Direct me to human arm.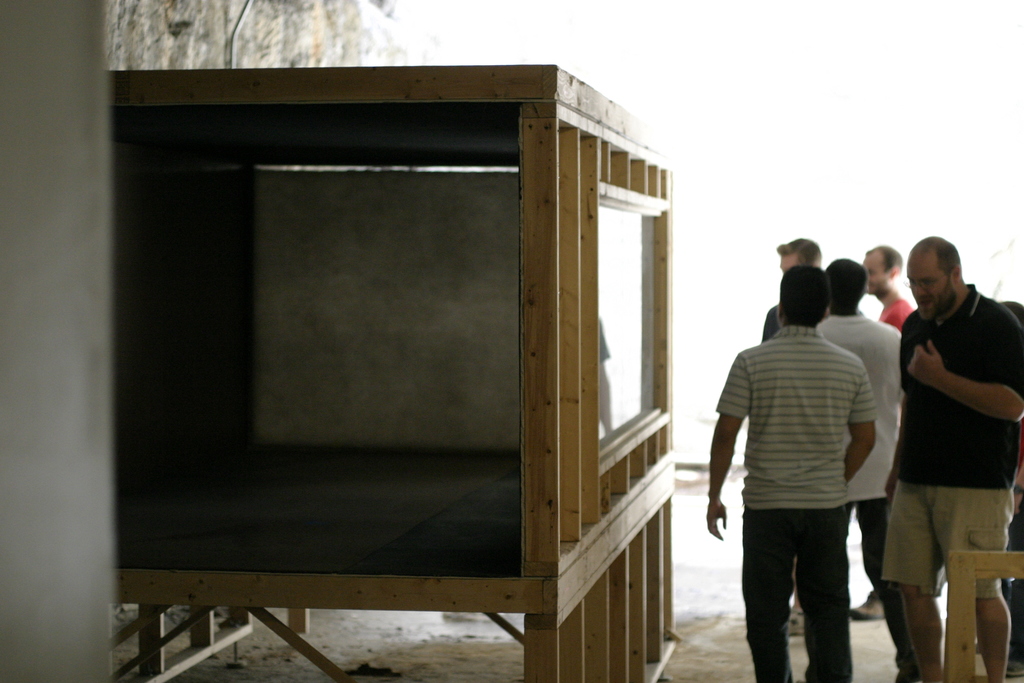
Direction: BBox(712, 363, 755, 541).
